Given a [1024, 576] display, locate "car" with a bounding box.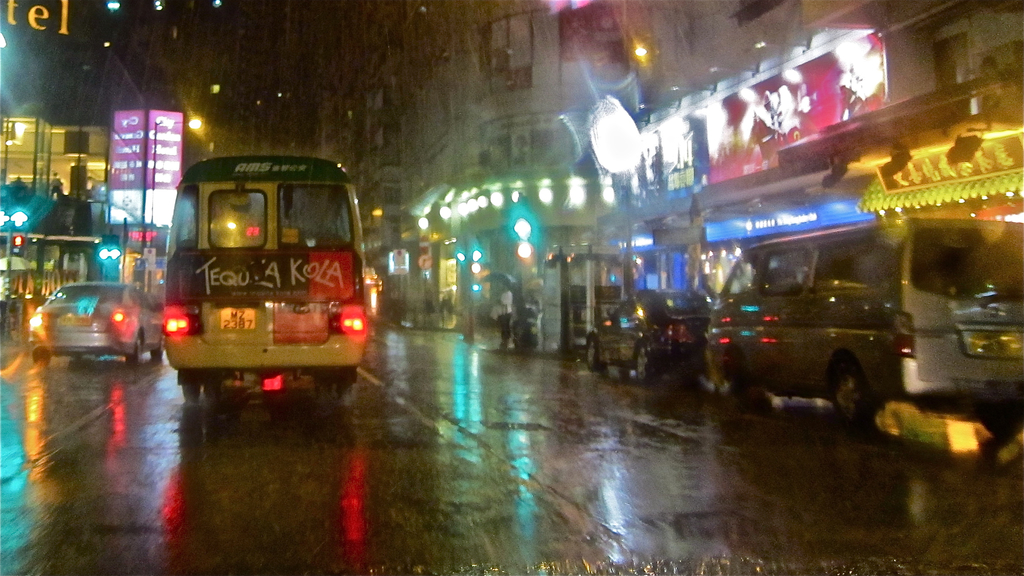
Located: bbox=[27, 283, 172, 359].
